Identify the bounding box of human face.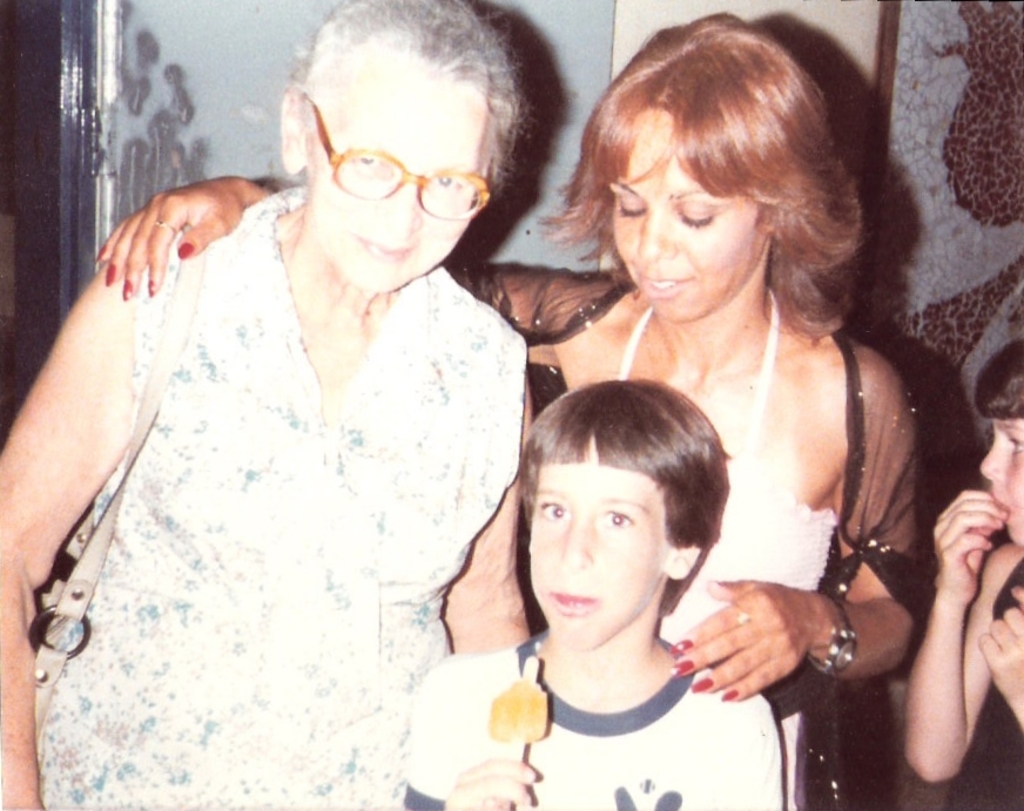
BBox(981, 420, 1023, 547).
